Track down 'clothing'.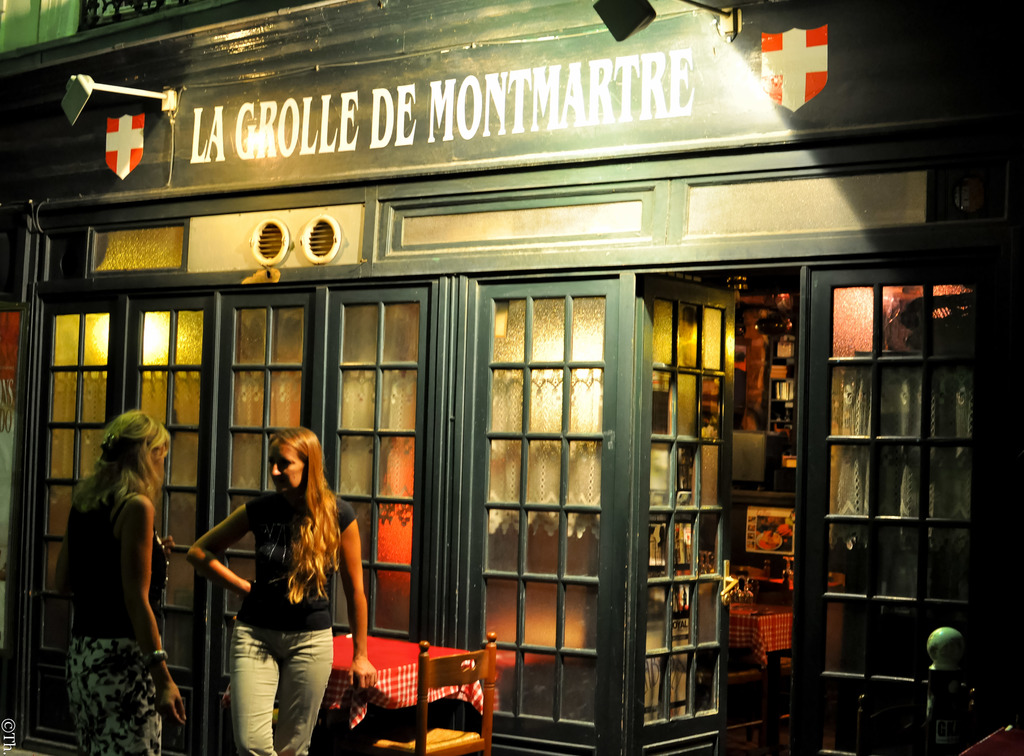
Tracked to Rect(226, 485, 360, 754).
